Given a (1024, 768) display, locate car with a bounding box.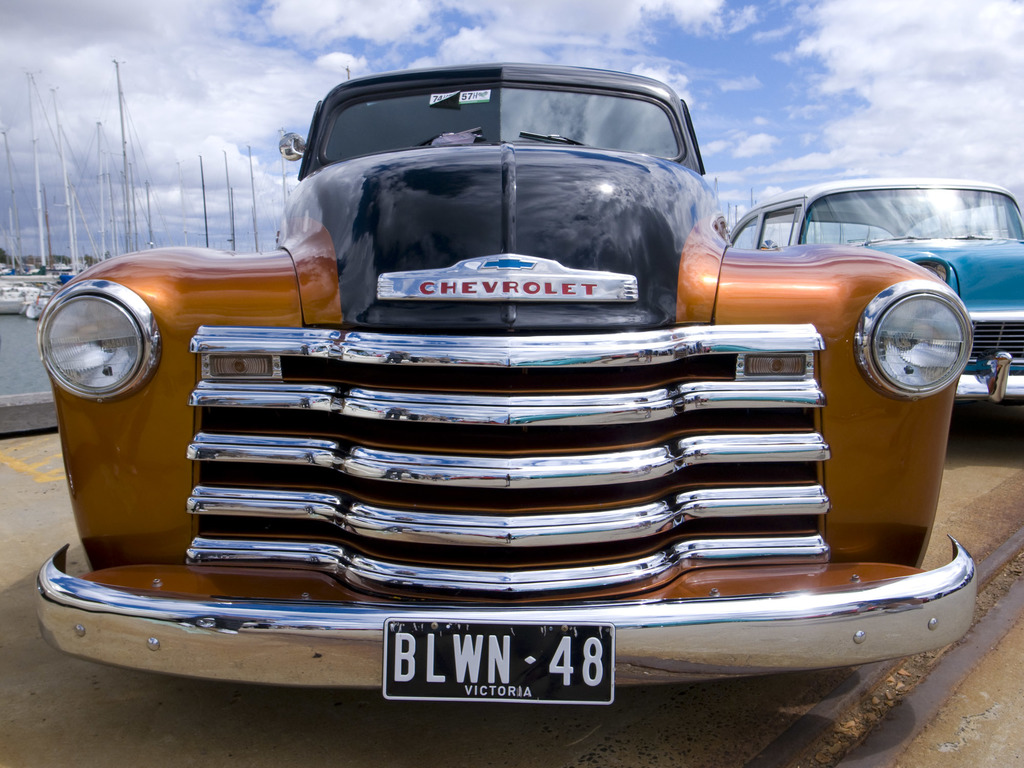
Located: Rect(730, 180, 1023, 403).
